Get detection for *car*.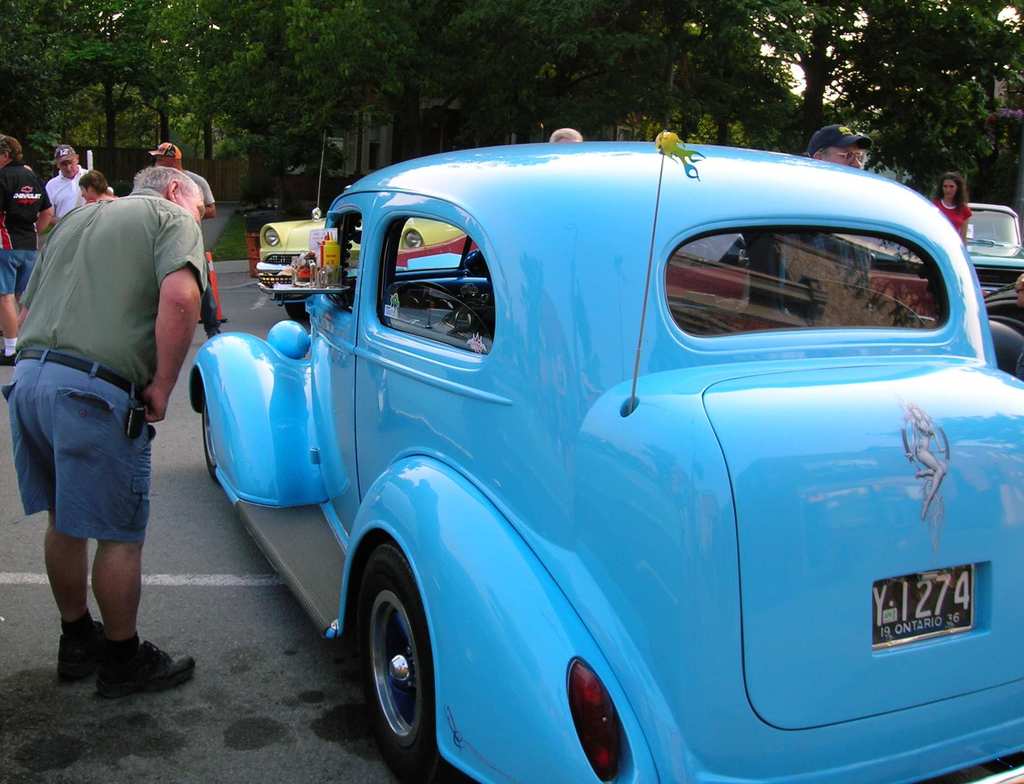
Detection: crop(979, 281, 1023, 381).
